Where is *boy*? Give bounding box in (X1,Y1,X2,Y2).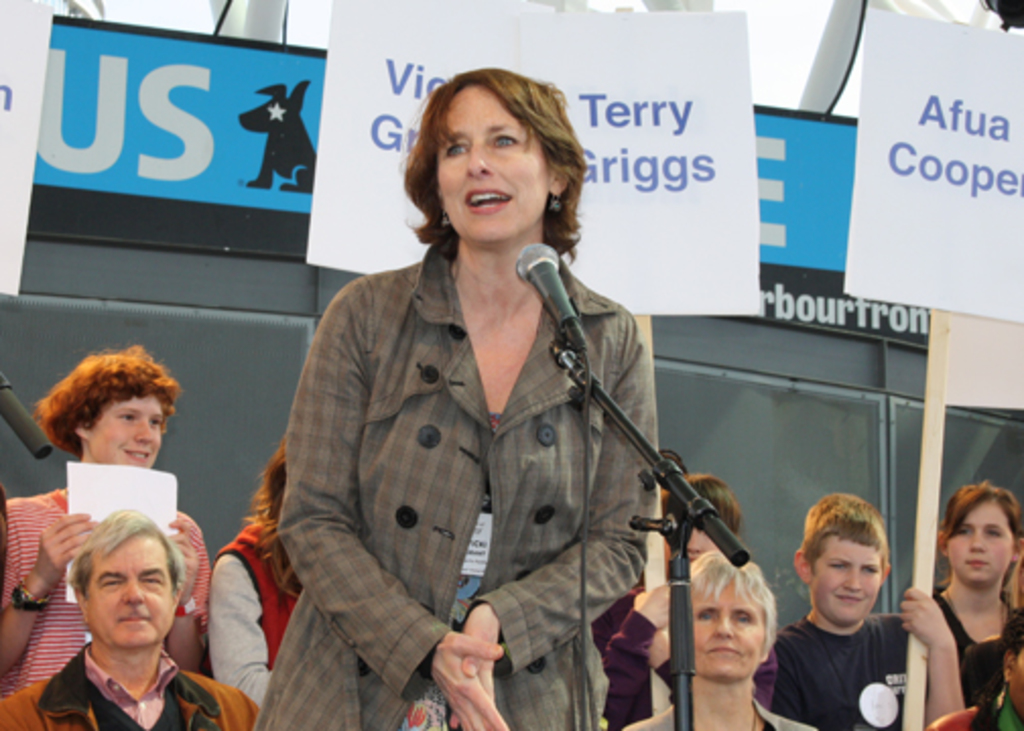
(772,489,965,729).
